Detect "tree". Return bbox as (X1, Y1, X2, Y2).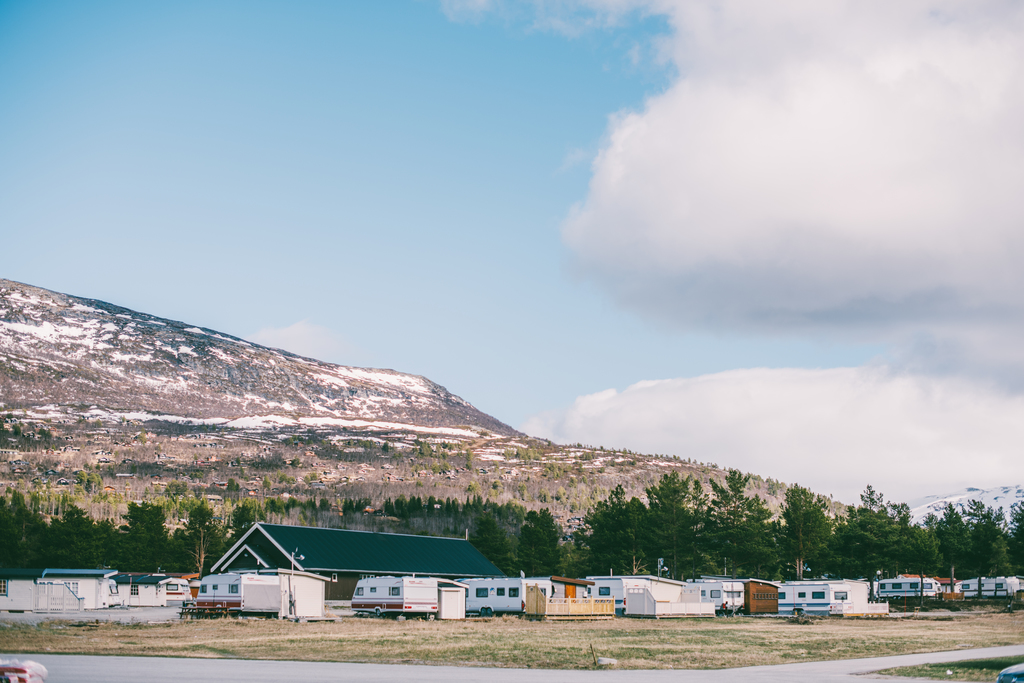
(471, 508, 516, 581).
